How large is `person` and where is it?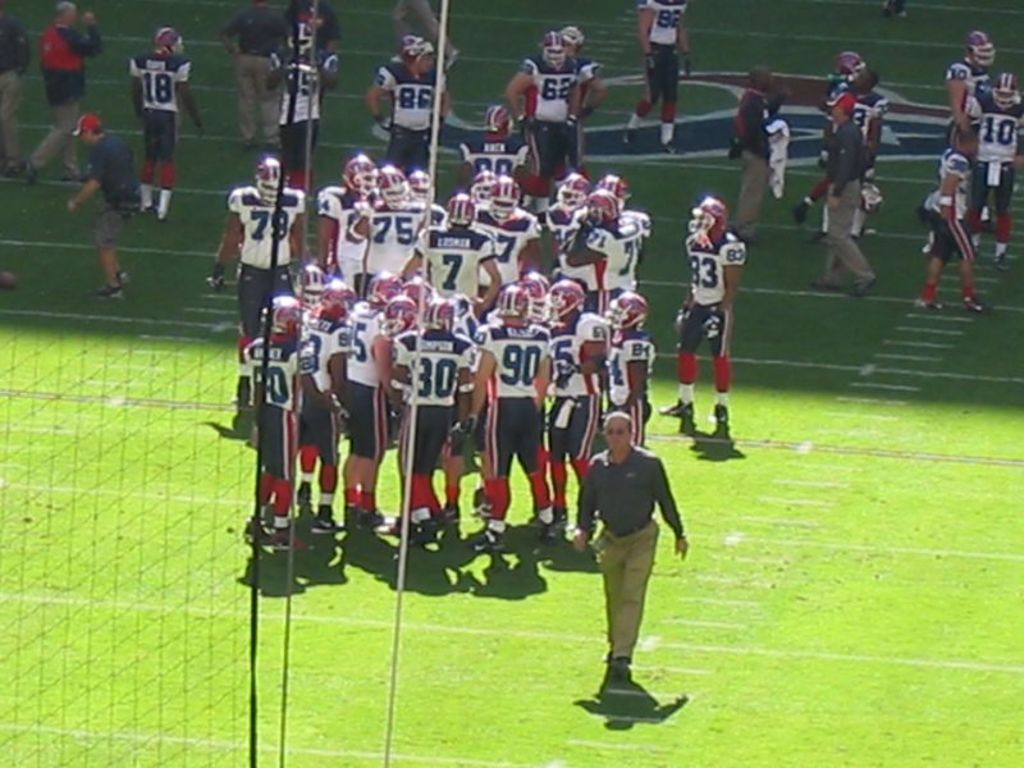
Bounding box: x1=233 y1=0 x2=320 y2=163.
